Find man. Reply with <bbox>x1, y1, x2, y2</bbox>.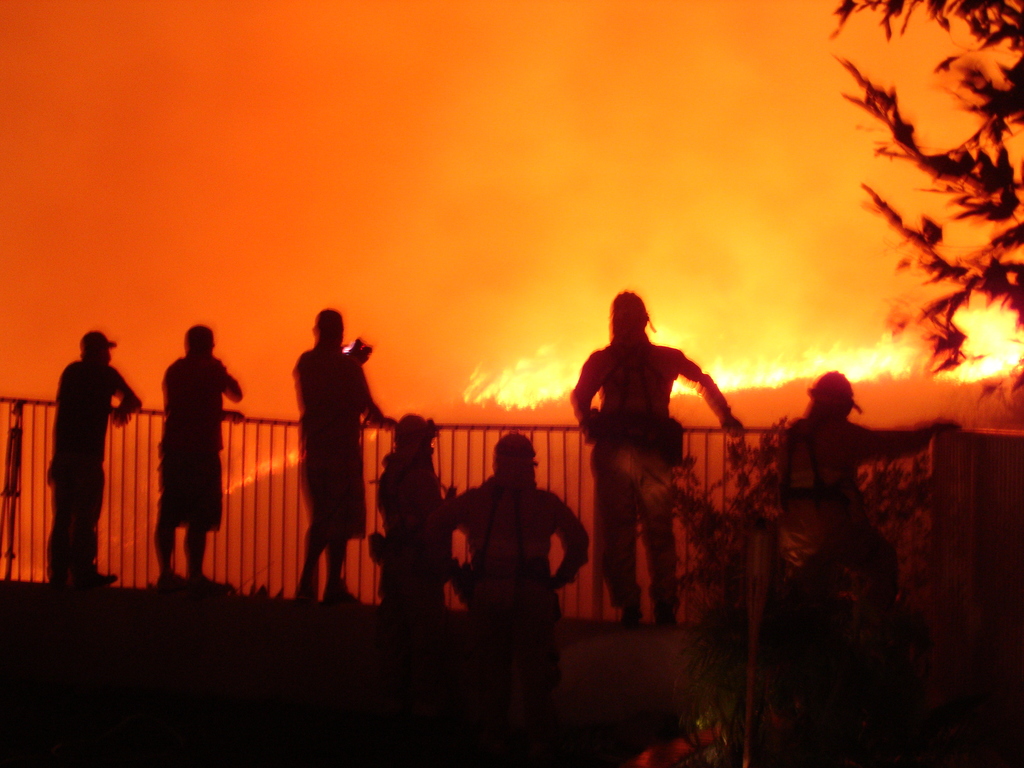
<bbox>43, 328, 141, 602</bbox>.
